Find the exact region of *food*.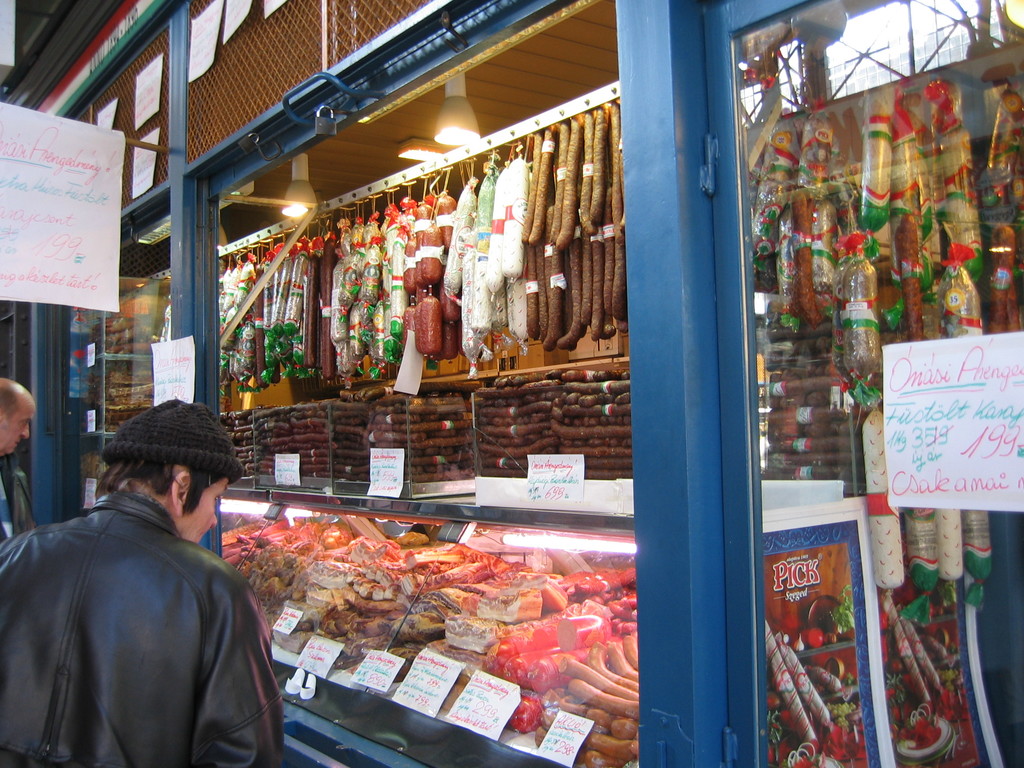
Exact region: (x1=230, y1=500, x2=639, y2=722).
